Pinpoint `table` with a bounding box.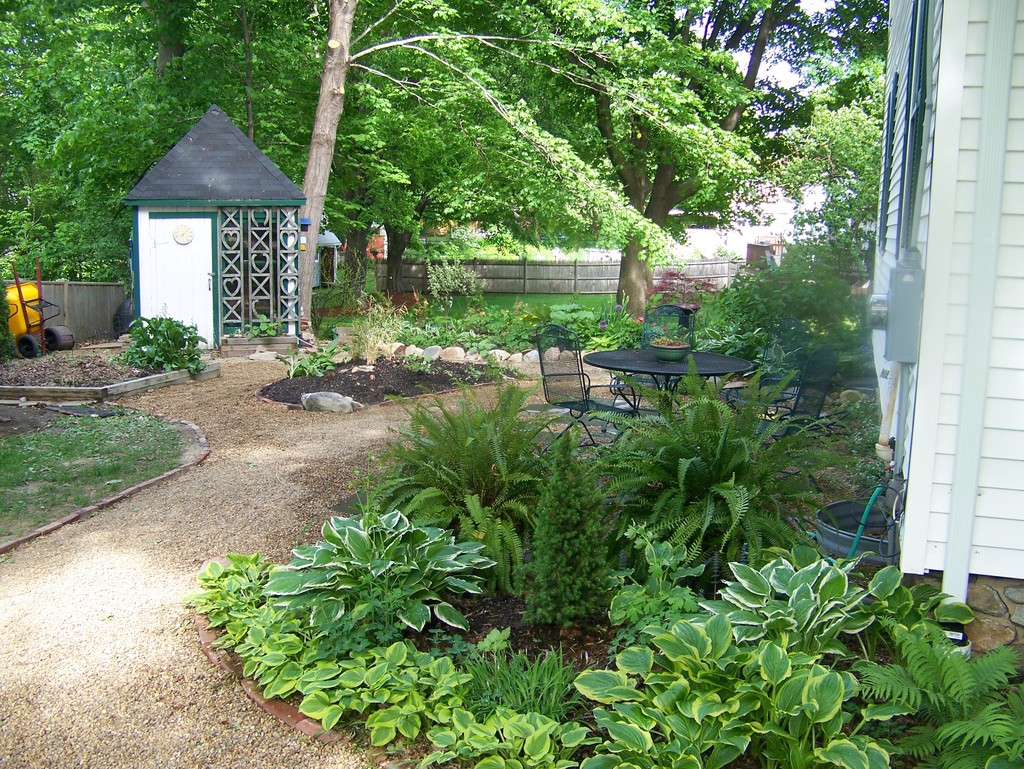
(566, 324, 754, 416).
